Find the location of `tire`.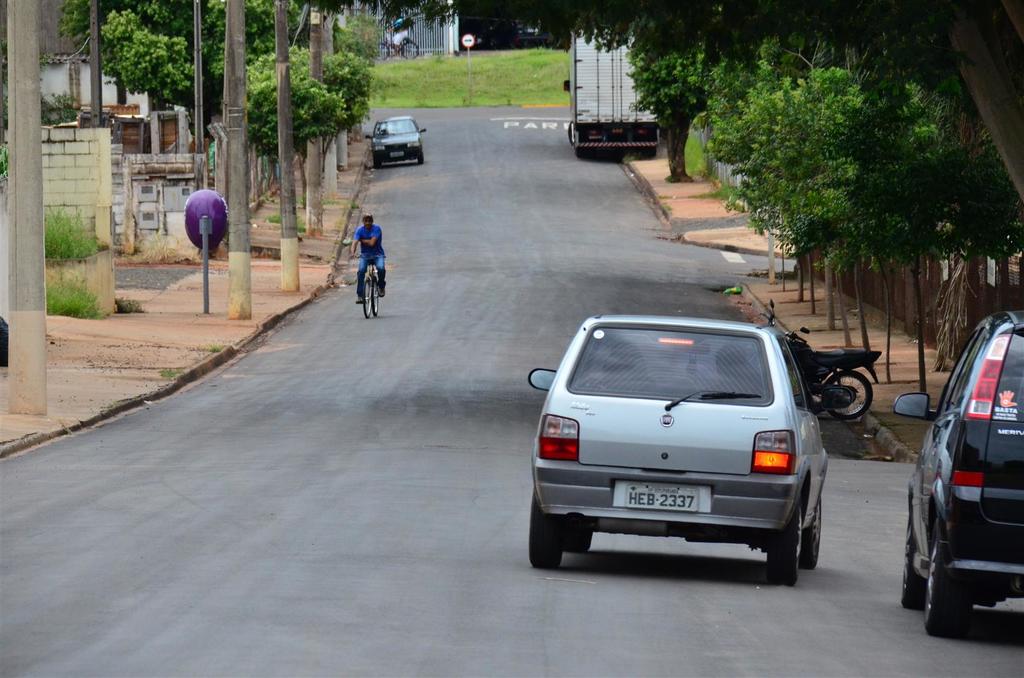
Location: x1=401, y1=42, x2=419, y2=59.
